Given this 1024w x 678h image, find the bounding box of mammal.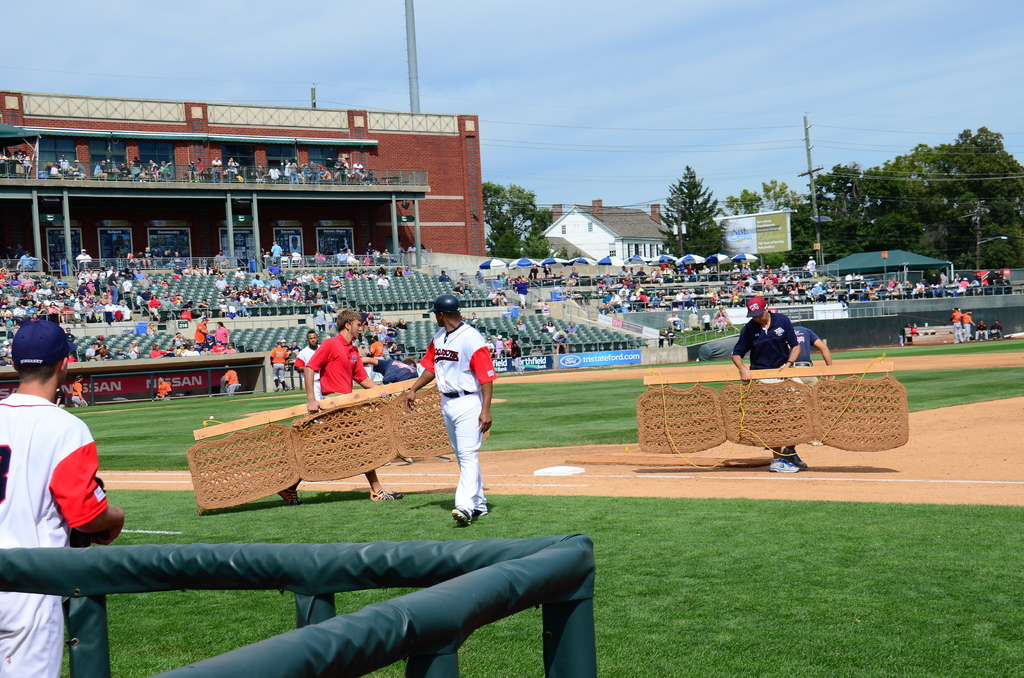
region(223, 366, 237, 398).
